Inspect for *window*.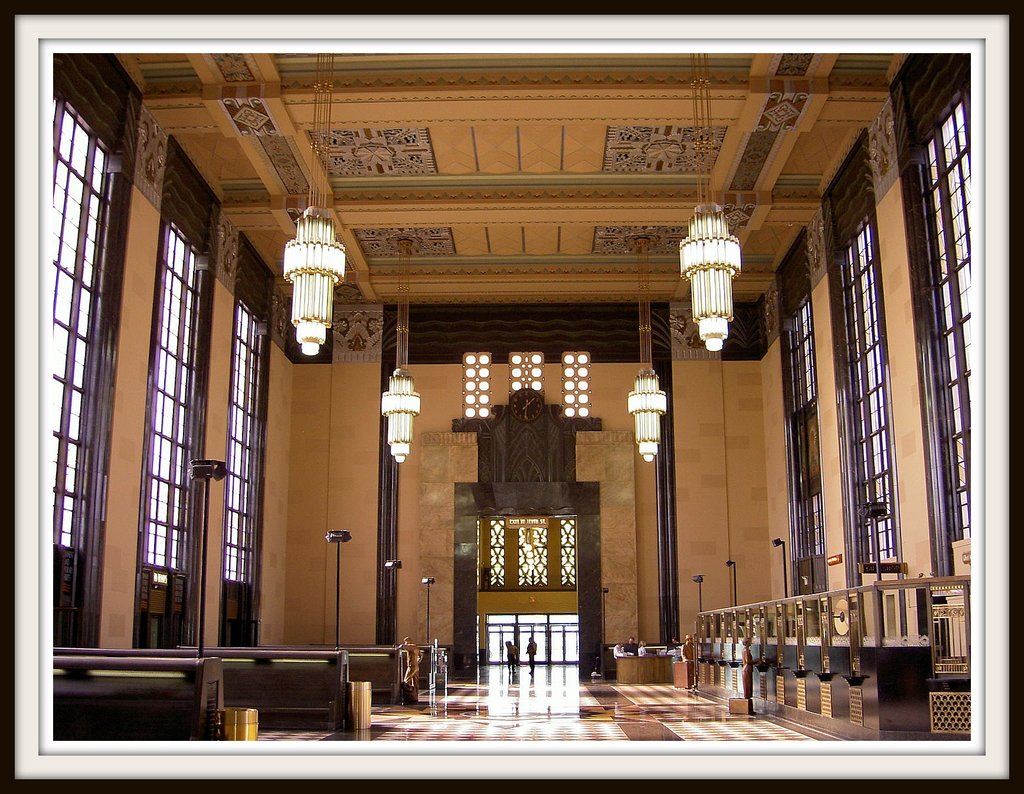
Inspection: bbox=[515, 527, 545, 590].
